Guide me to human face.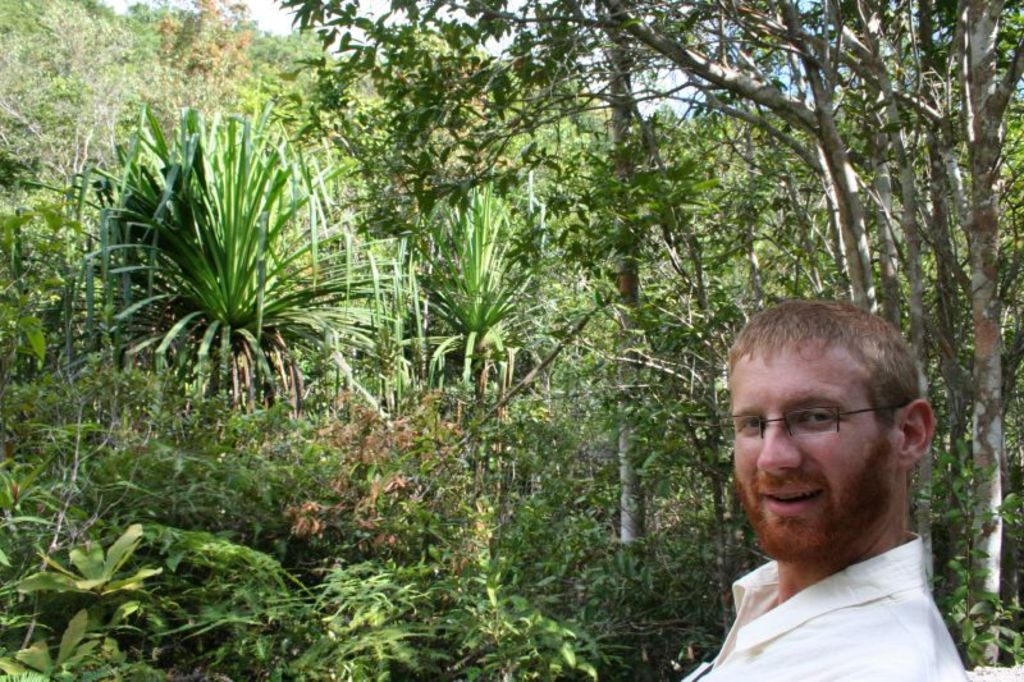
Guidance: box(730, 339, 900, 564).
